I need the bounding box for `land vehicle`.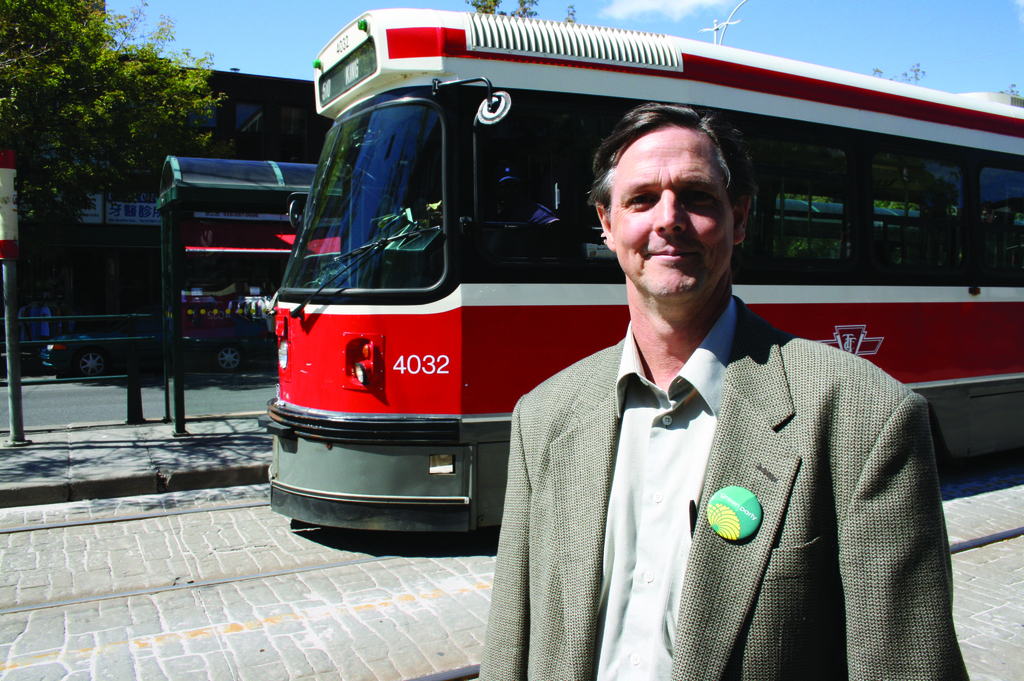
Here it is: (x1=262, y1=2, x2=1023, y2=559).
